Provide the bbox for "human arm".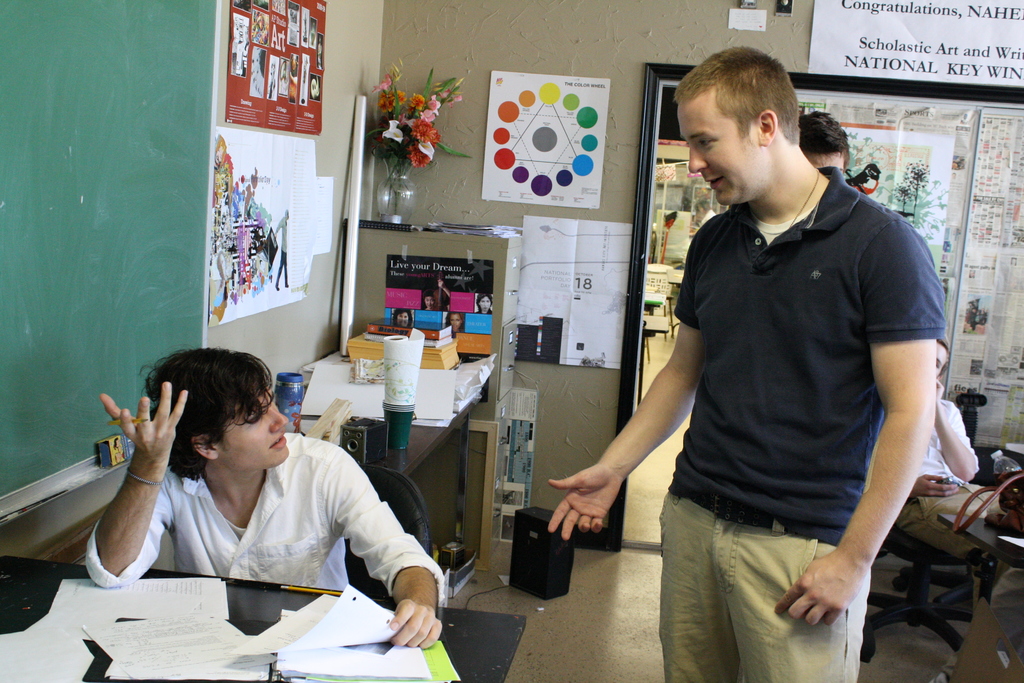
(left=772, top=220, right=944, bottom=627).
